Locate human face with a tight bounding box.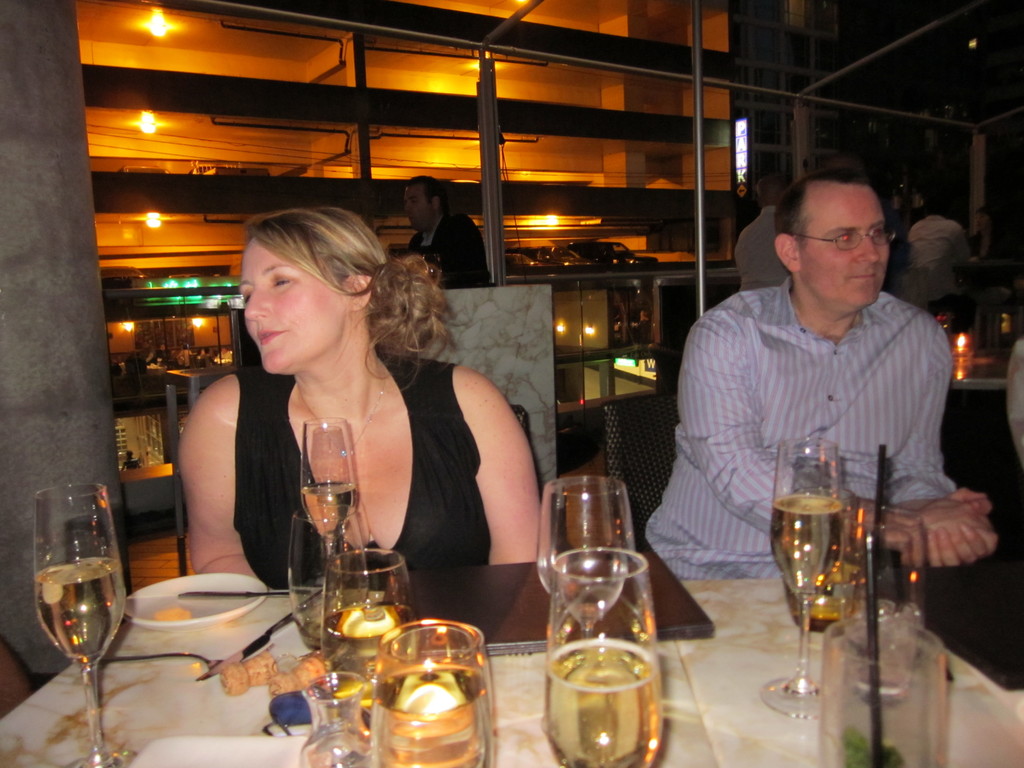
248, 230, 346, 367.
